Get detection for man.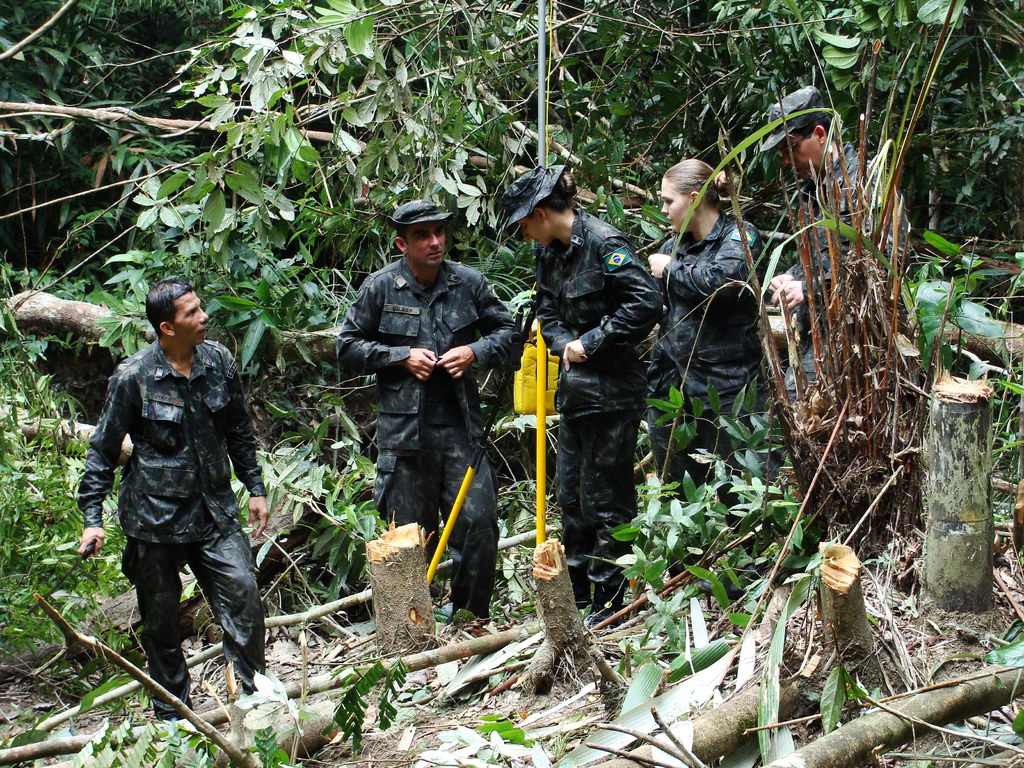
Detection: <box>335,203,520,625</box>.
